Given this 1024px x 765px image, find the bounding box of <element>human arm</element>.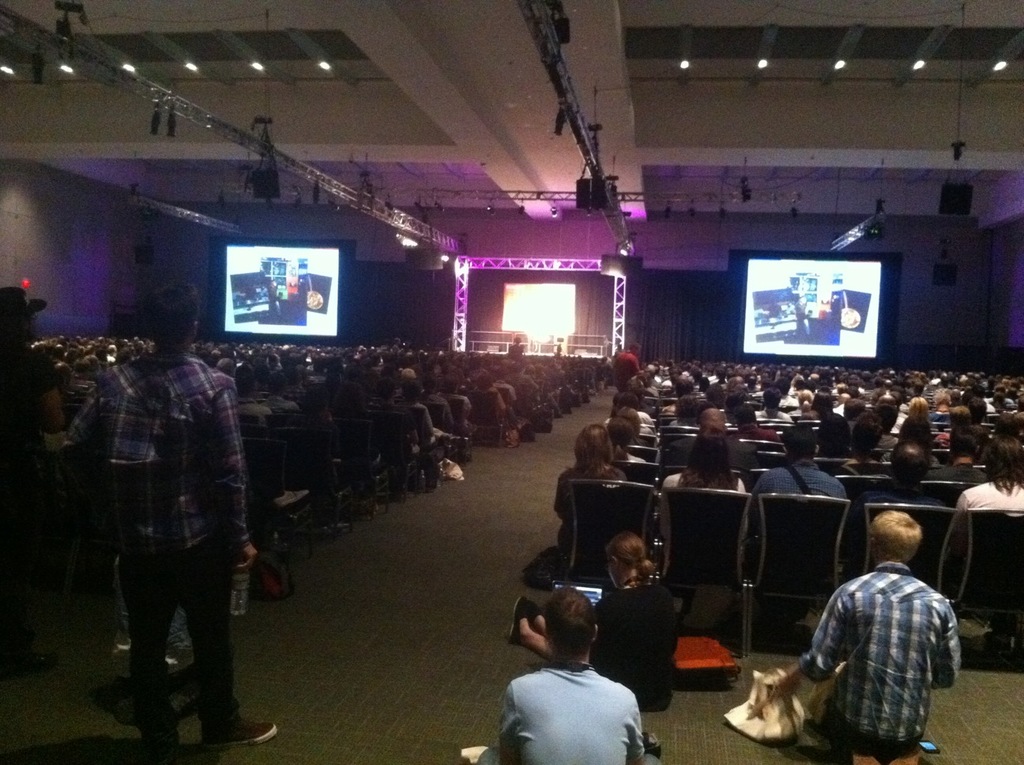
{"x1": 624, "y1": 709, "x2": 647, "y2": 761}.
